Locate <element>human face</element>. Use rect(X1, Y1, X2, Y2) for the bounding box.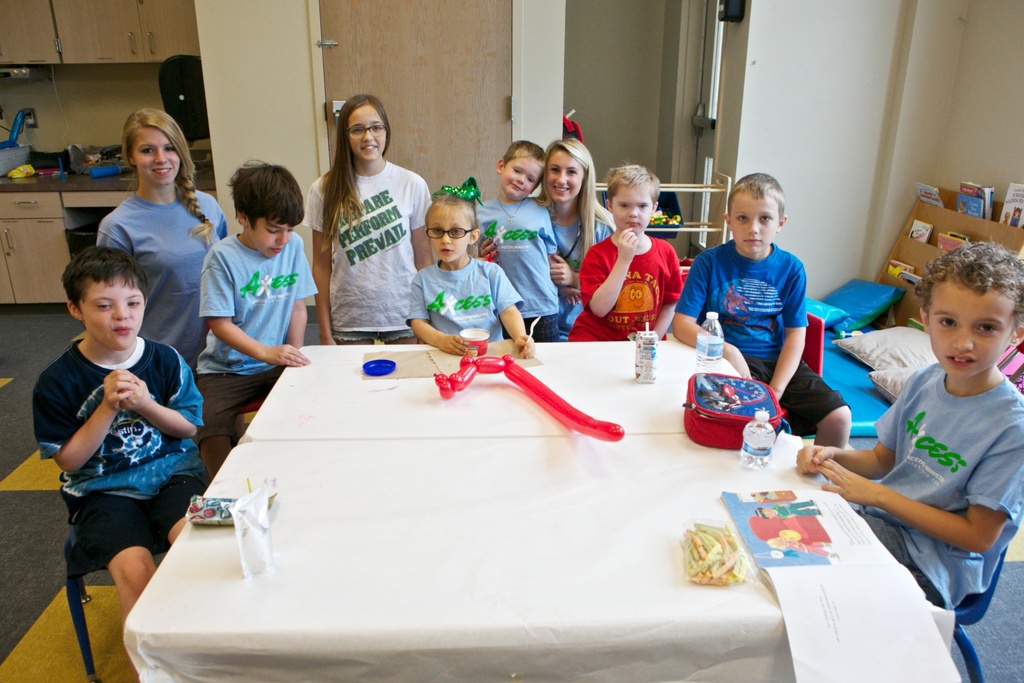
rect(424, 213, 468, 268).
